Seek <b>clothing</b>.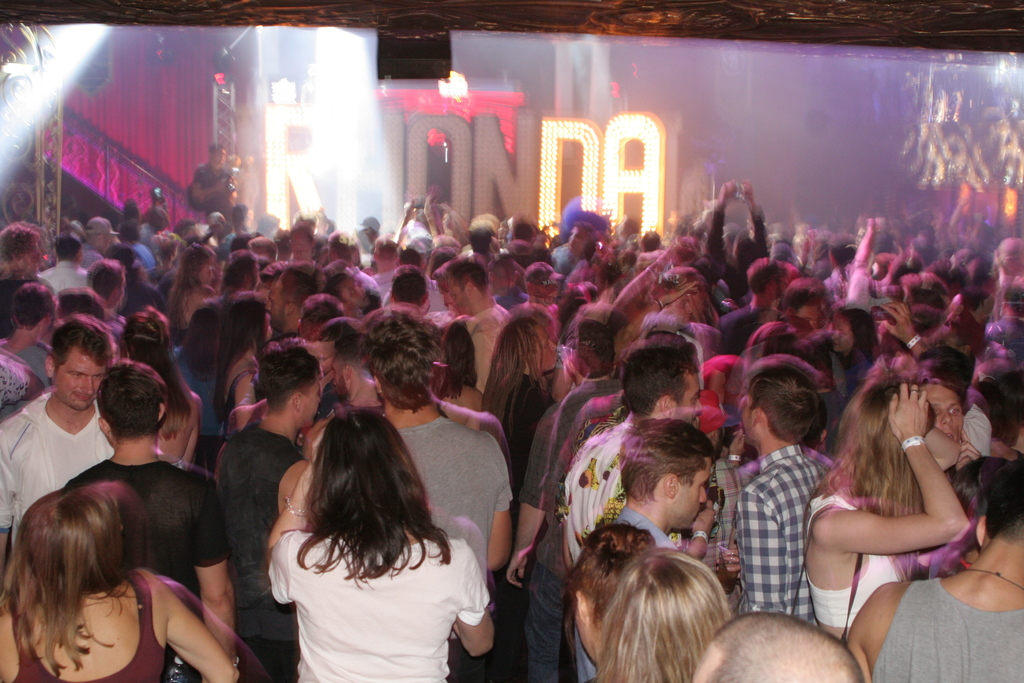
354:267:378:288.
